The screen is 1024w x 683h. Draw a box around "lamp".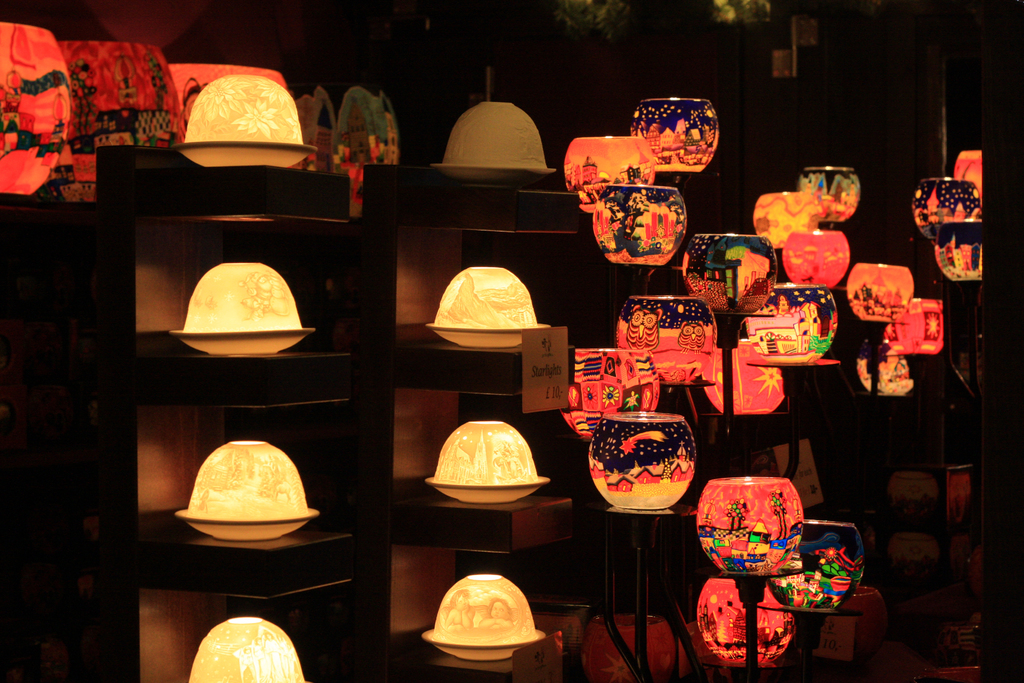
(696, 577, 798, 662).
